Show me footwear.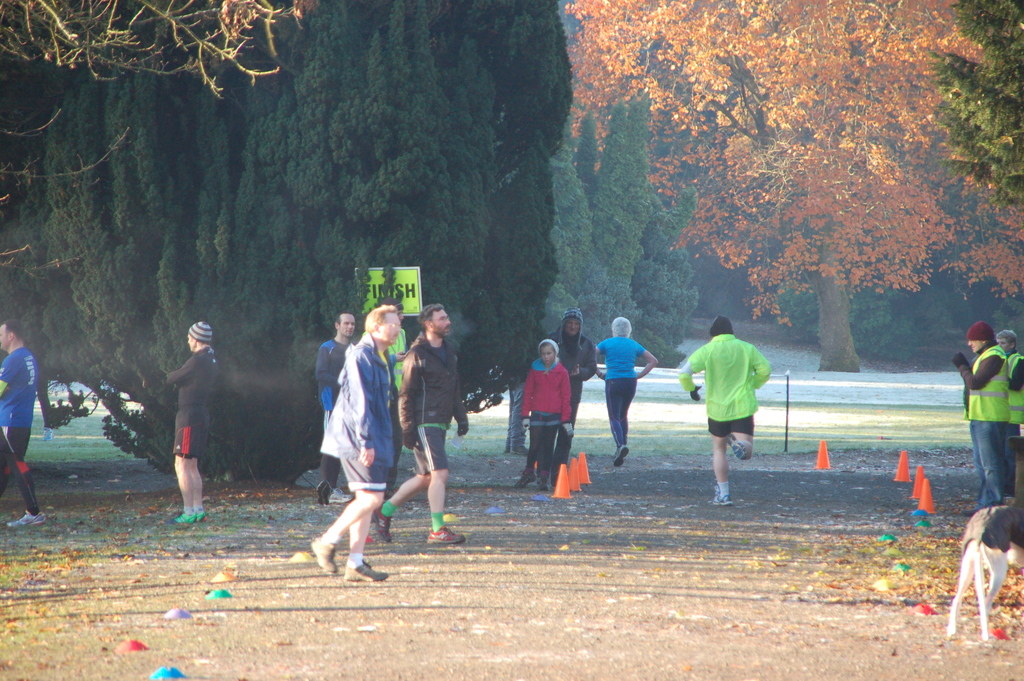
footwear is here: x1=614 y1=445 x2=630 y2=467.
